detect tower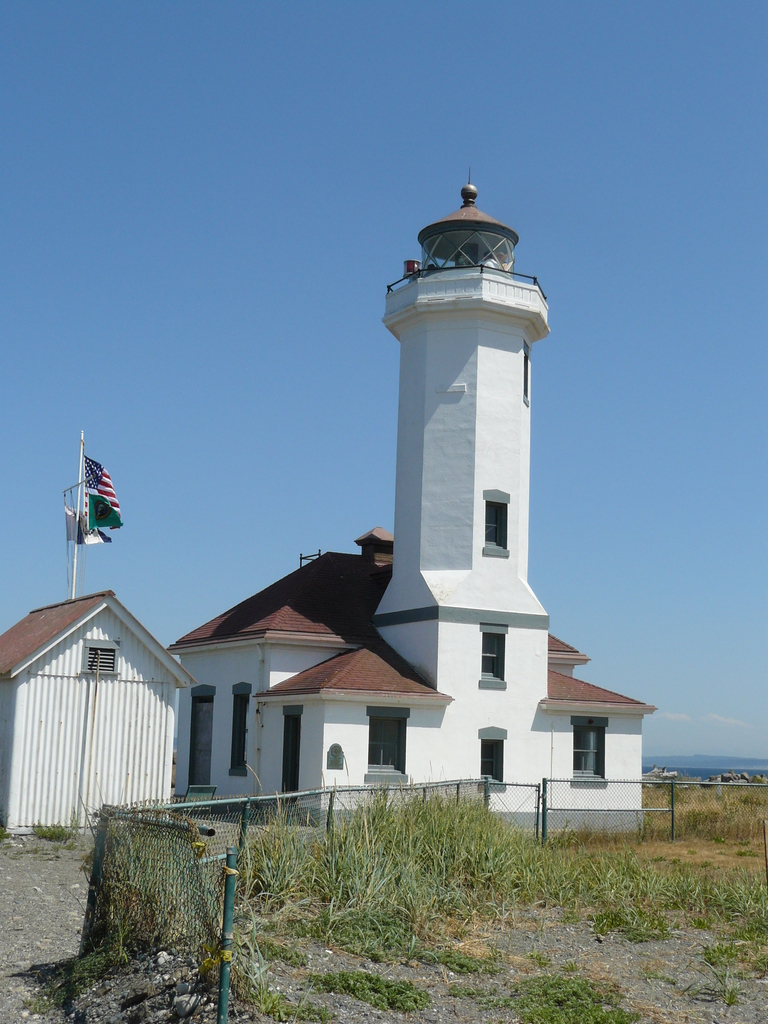
select_region(371, 161, 553, 830)
